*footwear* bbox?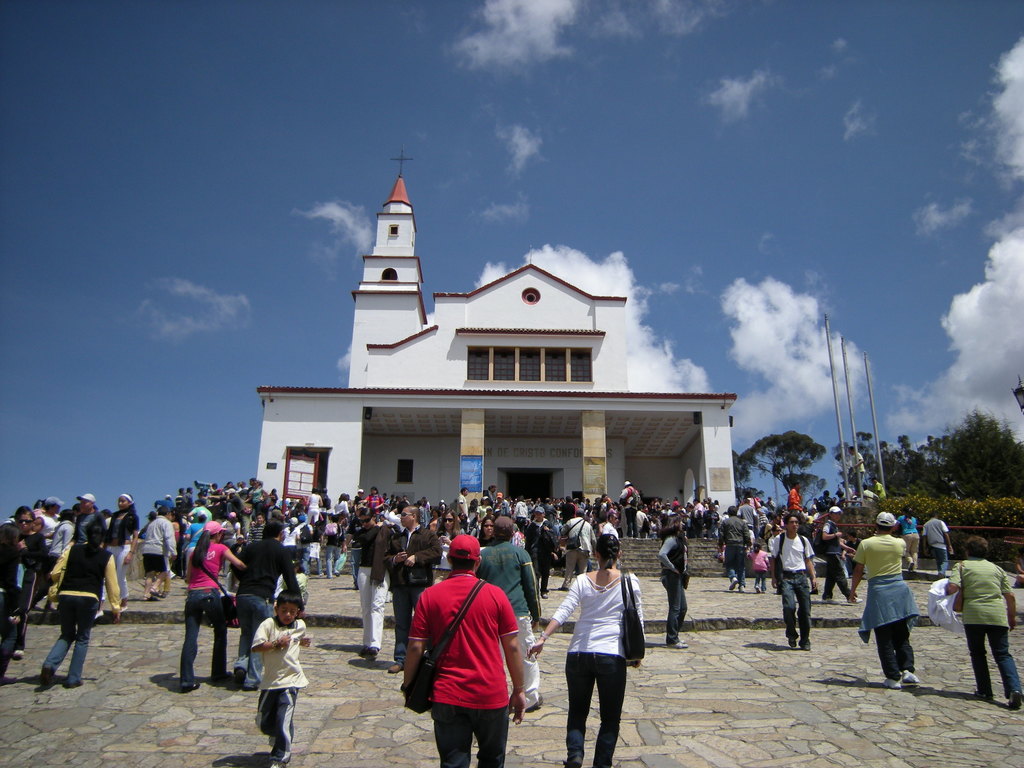
[x1=150, y1=588, x2=161, y2=596]
